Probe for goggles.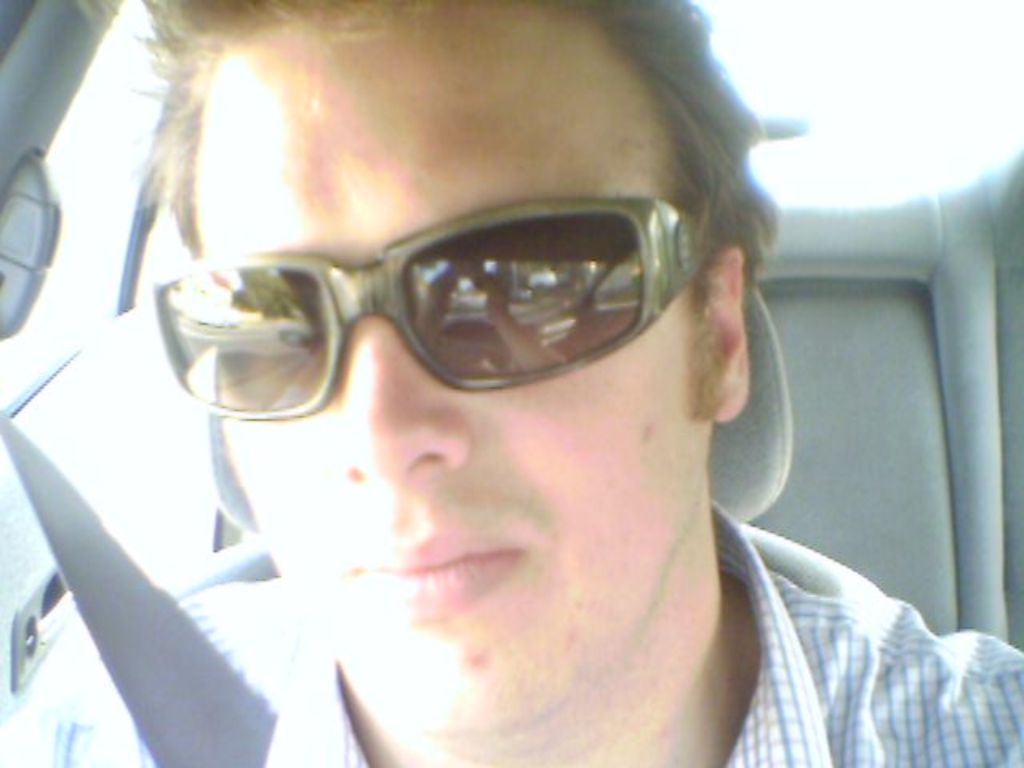
Probe result: [165,173,774,451].
